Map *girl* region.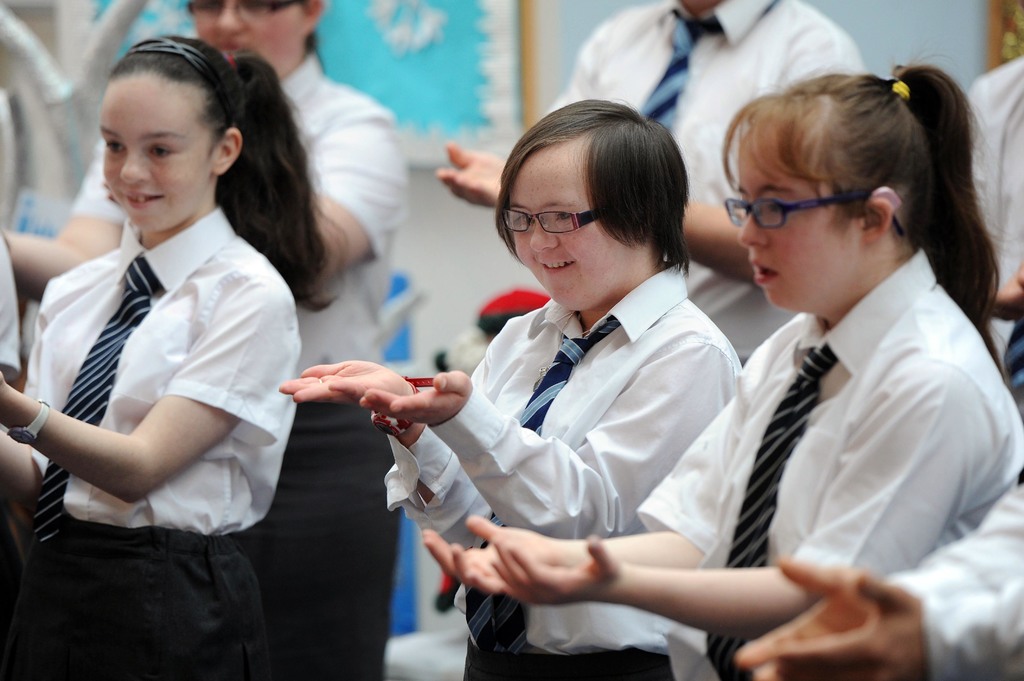
Mapped to <bbox>730, 475, 1023, 680</bbox>.
